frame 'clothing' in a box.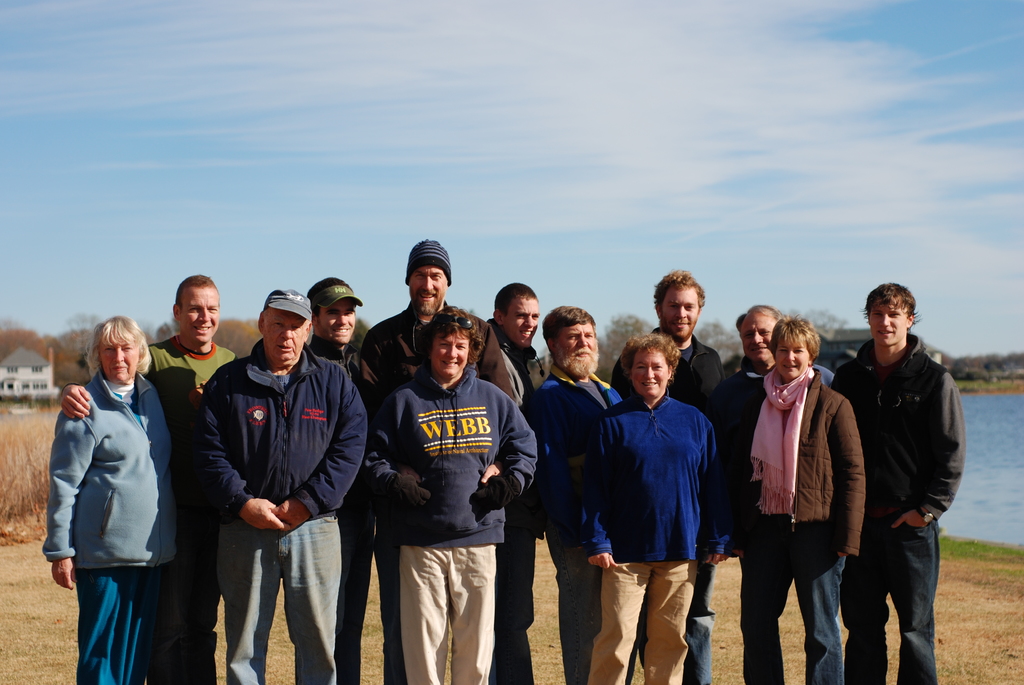
836:326:968:684.
